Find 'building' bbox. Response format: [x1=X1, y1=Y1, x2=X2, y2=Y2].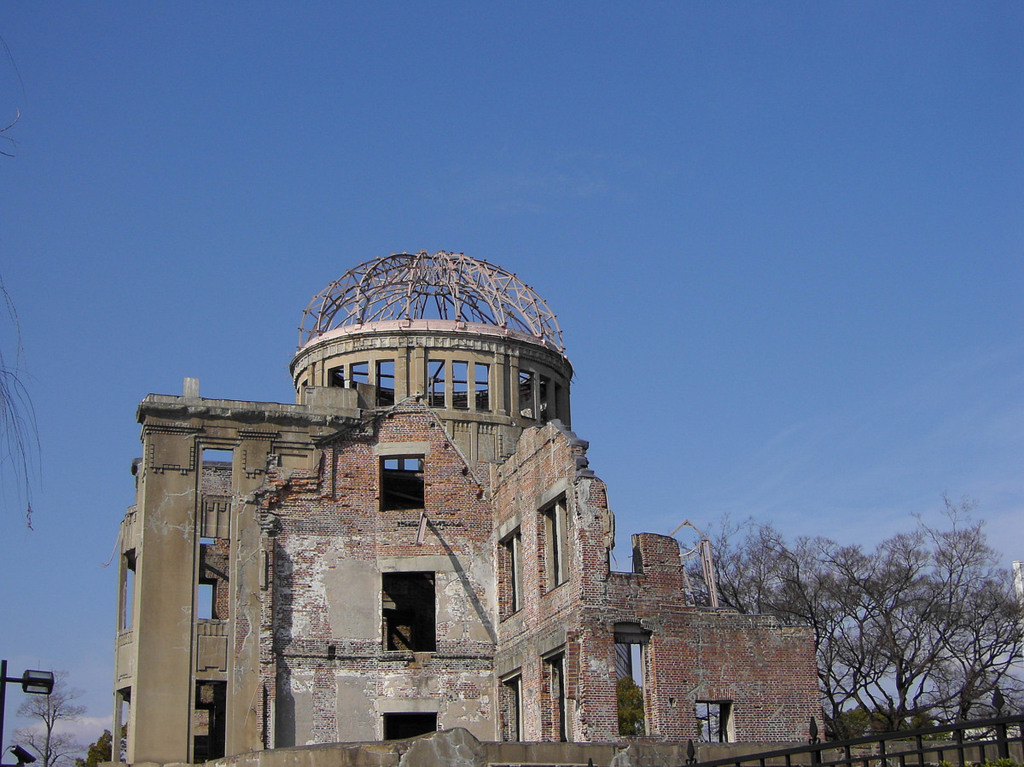
[x1=109, y1=250, x2=826, y2=766].
